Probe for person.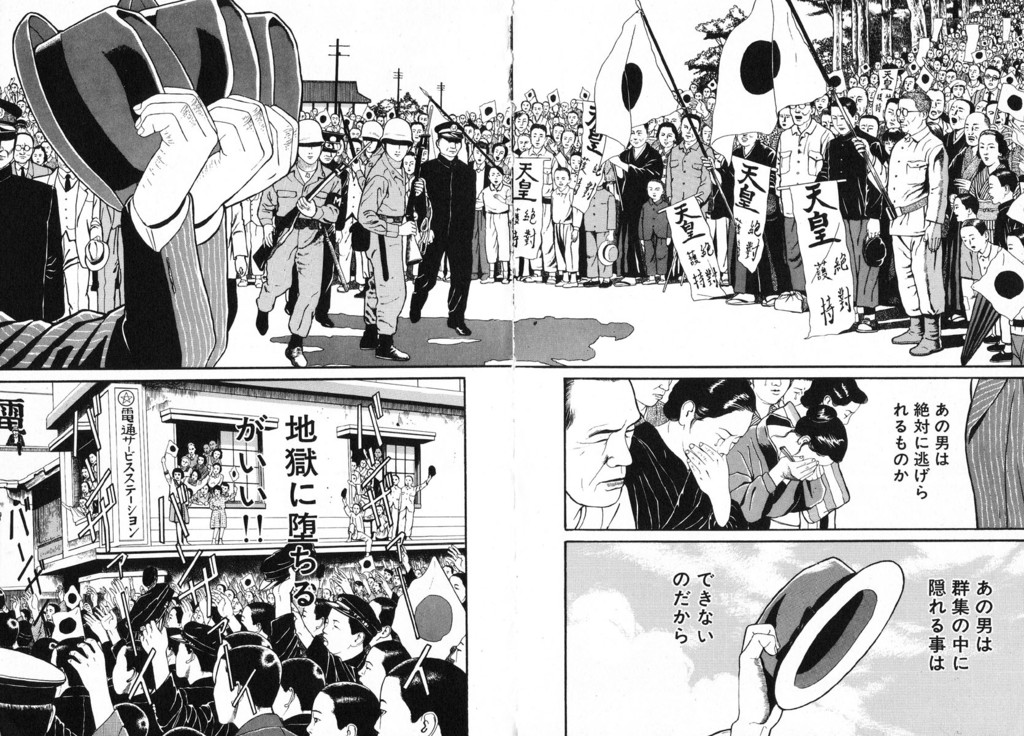
Probe result: [813, 377, 868, 529].
